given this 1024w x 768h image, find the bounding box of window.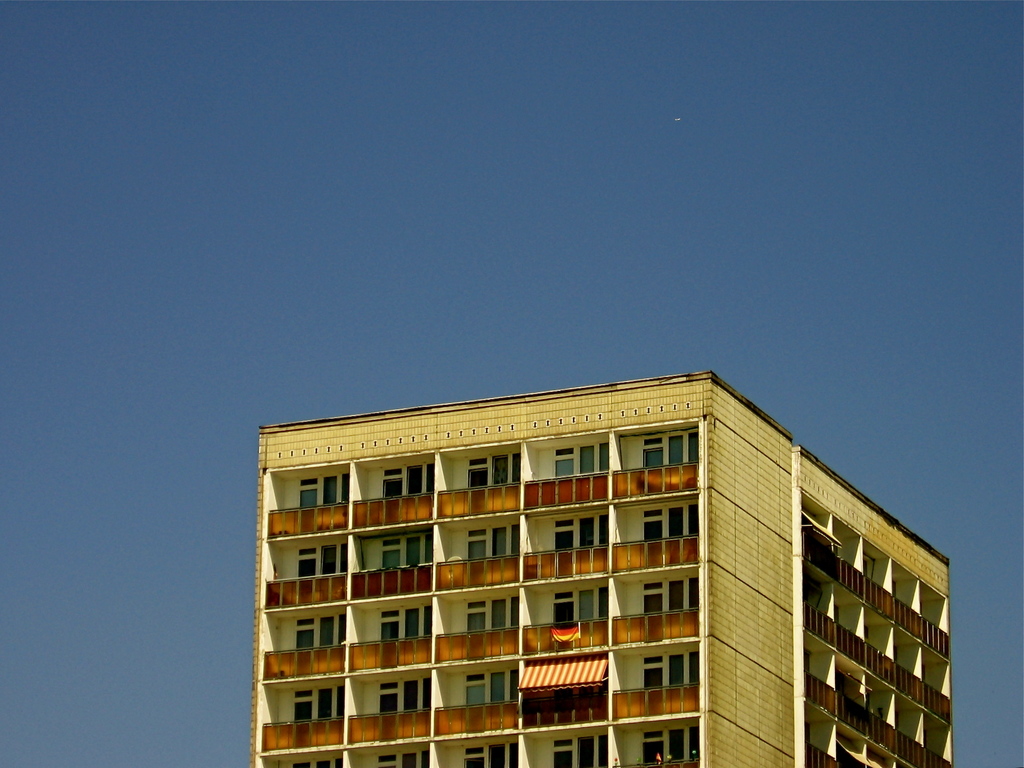
x1=380 y1=537 x2=399 y2=569.
